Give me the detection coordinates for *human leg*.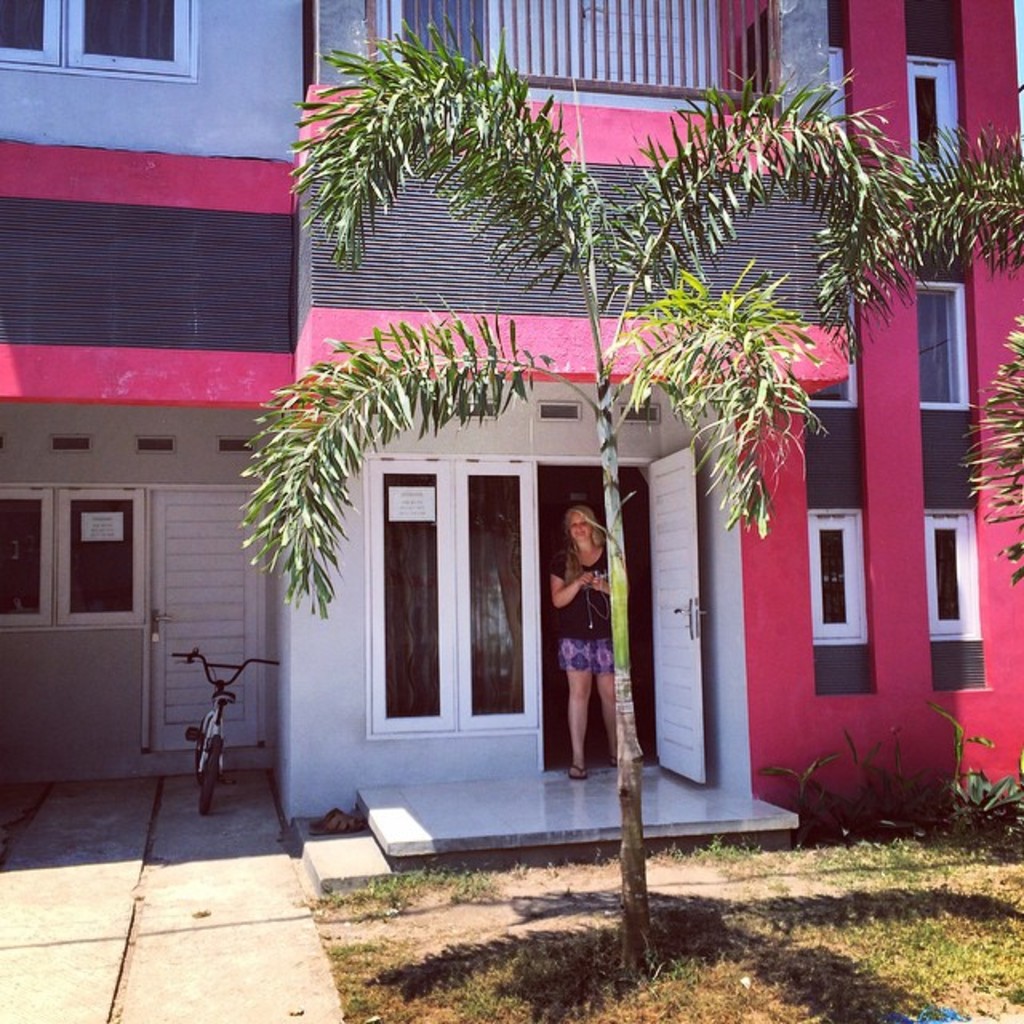
box=[566, 669, 594, 779].
